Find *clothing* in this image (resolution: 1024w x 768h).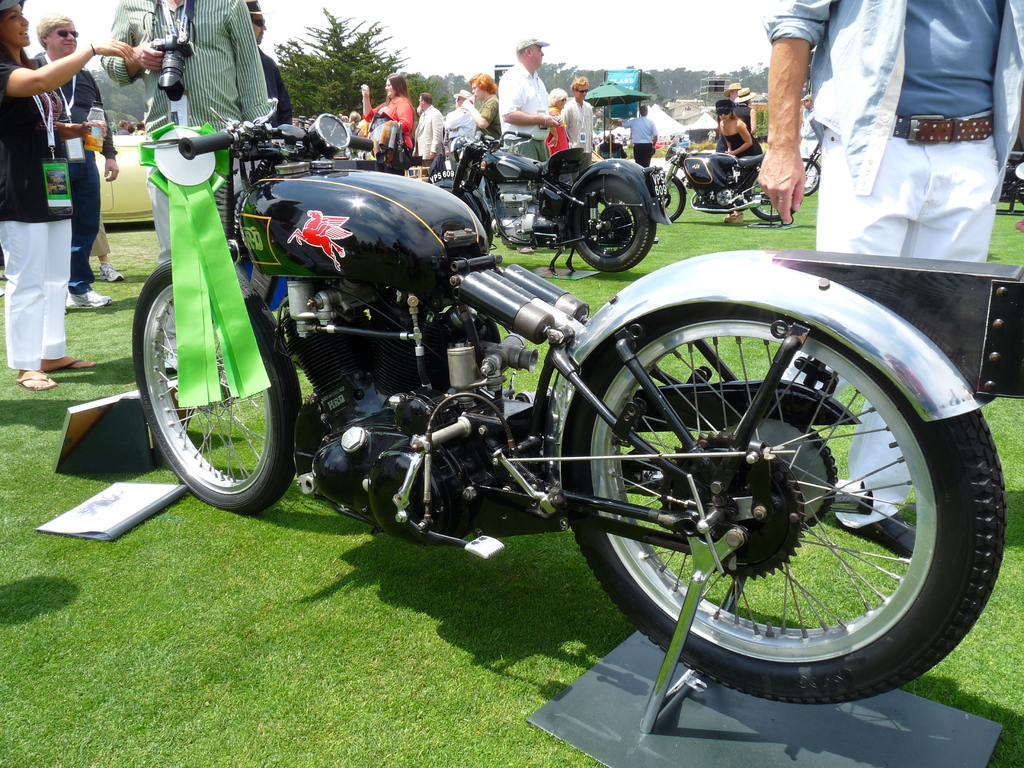
bbox=[626, 116, 660, 170].
